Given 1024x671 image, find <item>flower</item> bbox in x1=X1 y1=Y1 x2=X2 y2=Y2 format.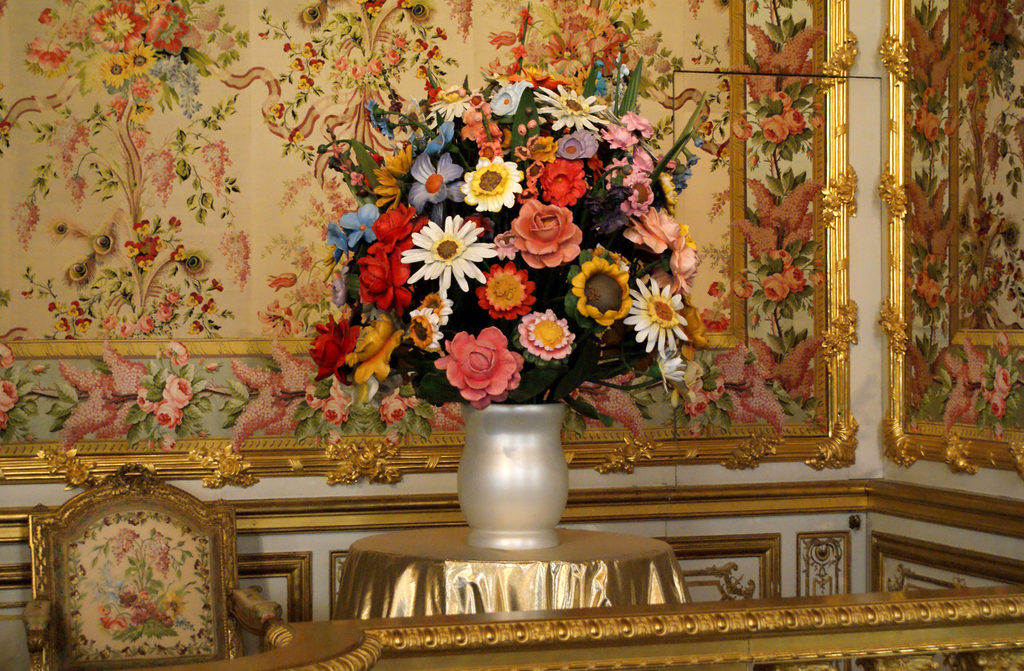
x1=961 y1=17 x2=980 y2=36.
